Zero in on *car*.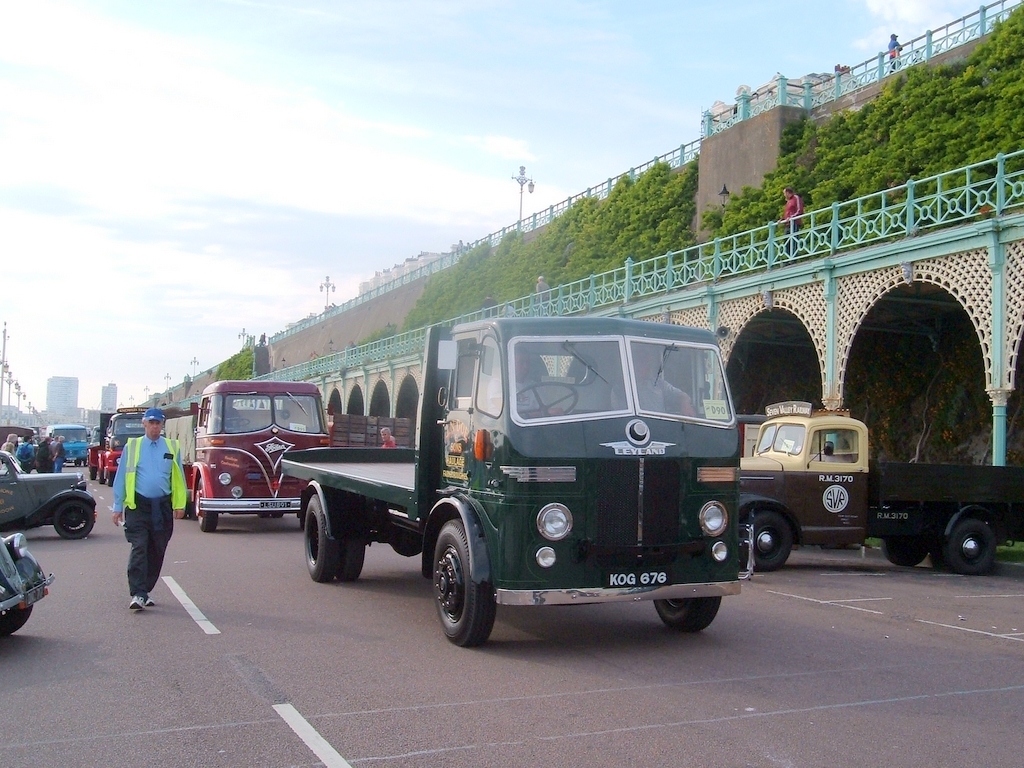
Zeroed in: pyautogui.locateOnScreen(0, 538, 56, 637).
